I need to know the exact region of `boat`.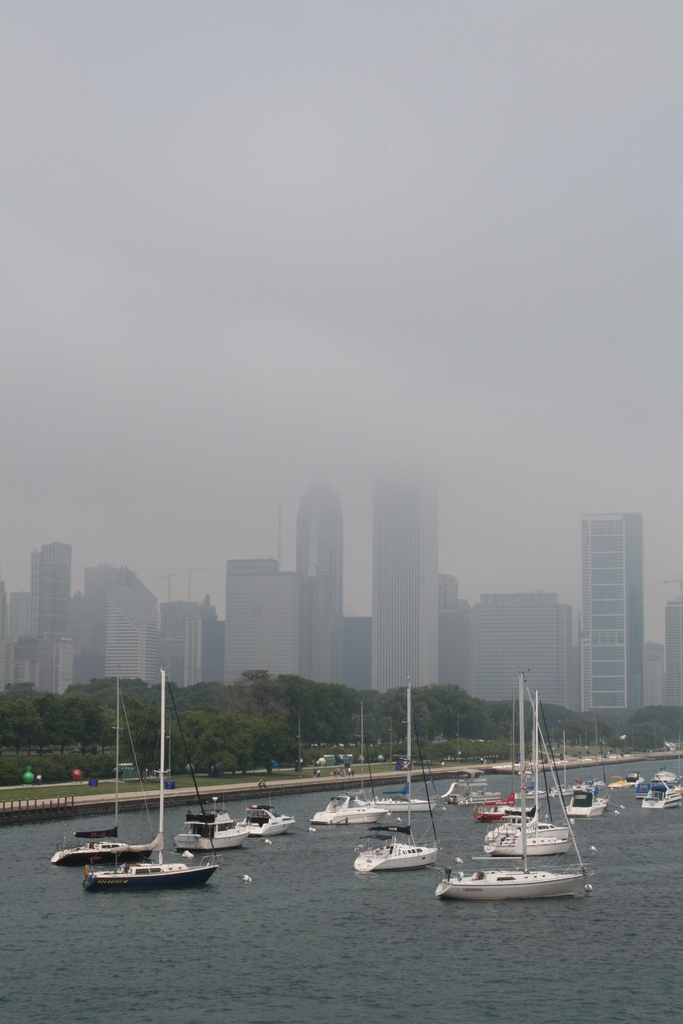
Region: x1=354 y1=685 x2=440 y2=874.
